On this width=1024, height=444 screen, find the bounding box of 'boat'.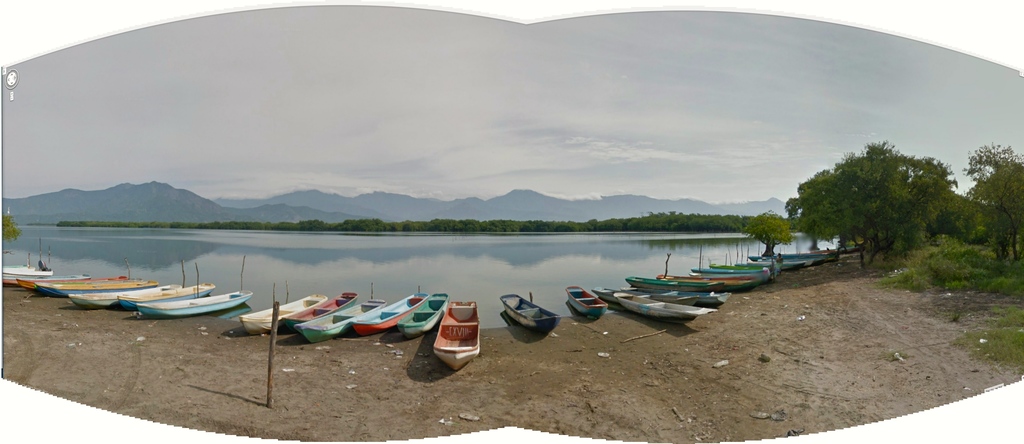
Bounding box: (x1=25, y1=272, x2=80, y2=287).
